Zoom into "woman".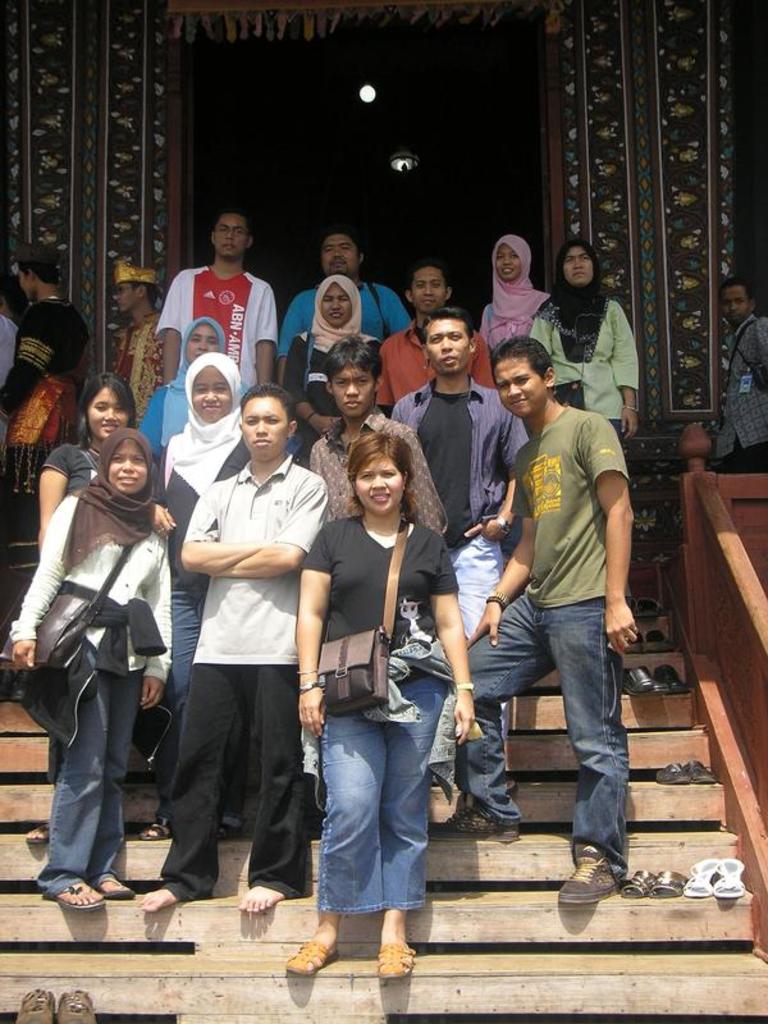
Zoom target: 289 410 475 978.
